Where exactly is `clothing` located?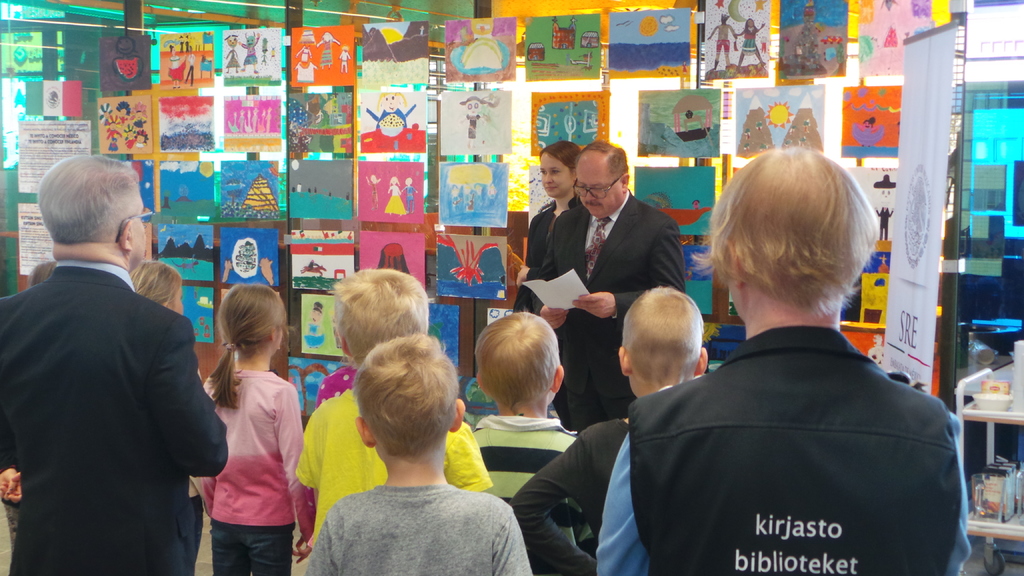
Its bounding box is <region>517, 209, 582, 317</region>.
